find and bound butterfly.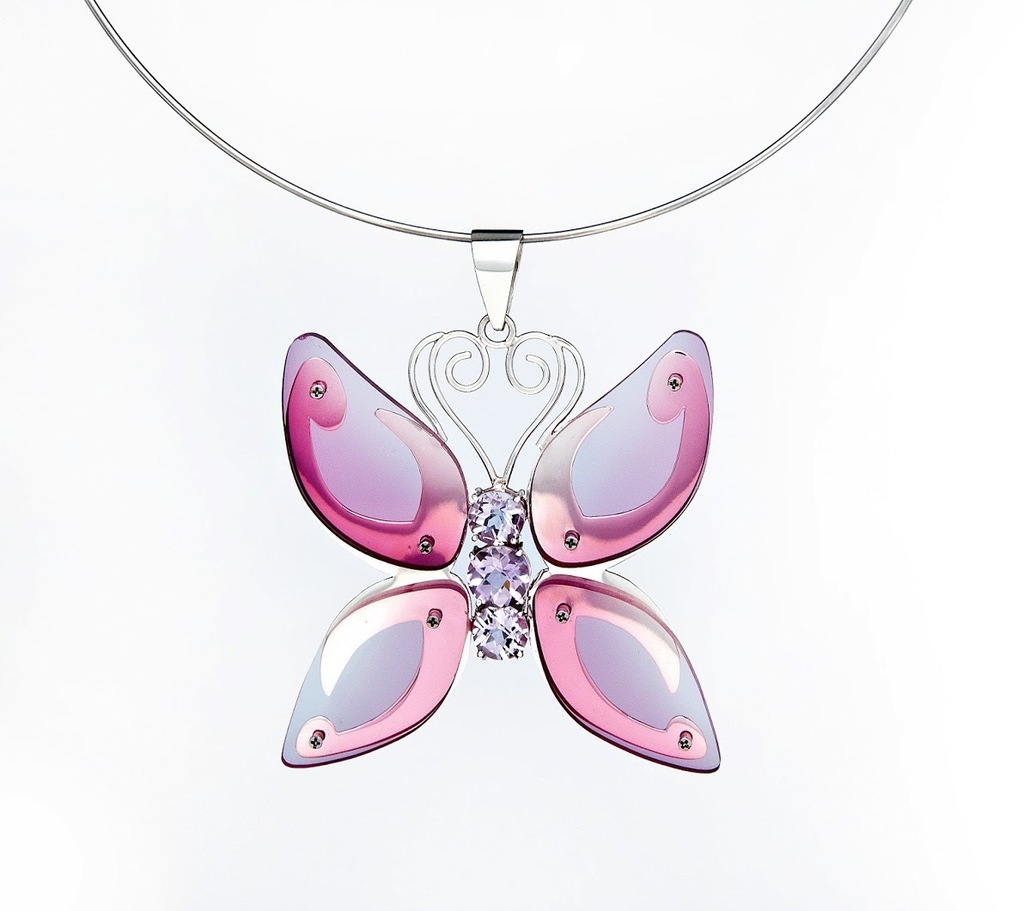
Bound: box=[304, 287, 711, 807].
